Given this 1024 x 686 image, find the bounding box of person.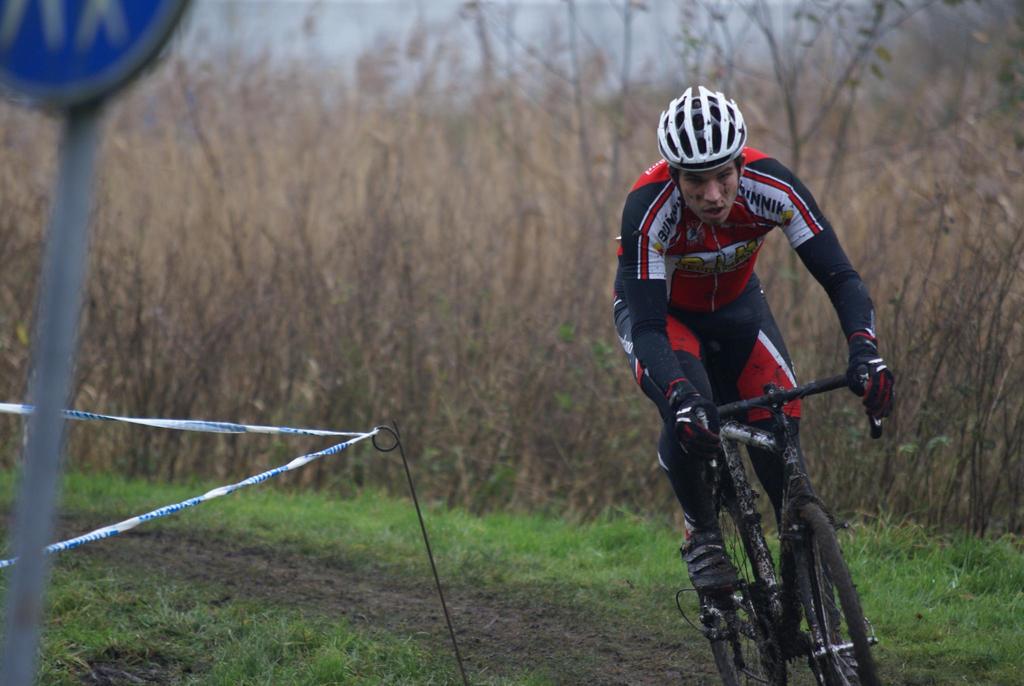
<region>636, 108, 874, 685</region>.
